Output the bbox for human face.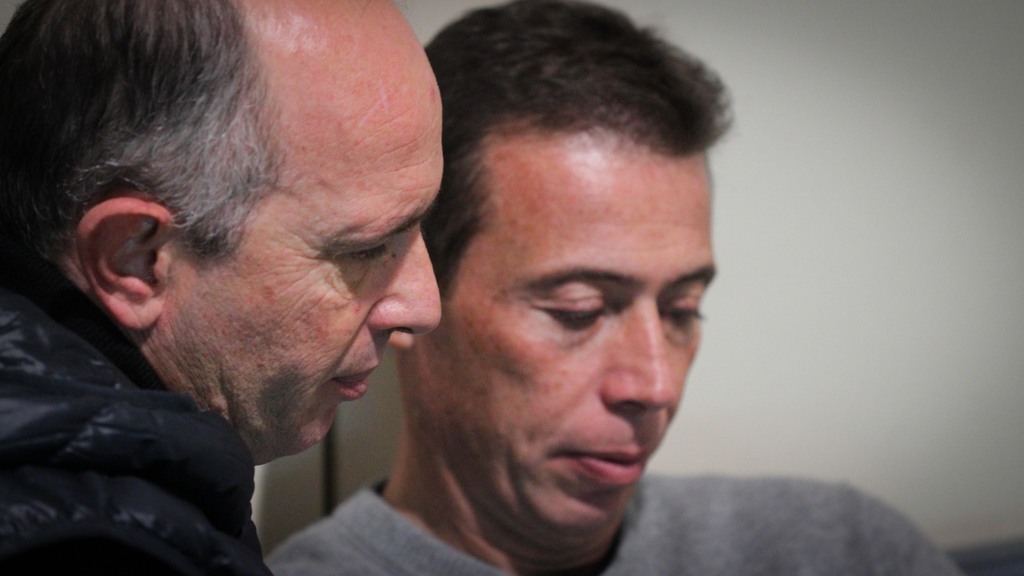
[left=170, top=0, right=449, bottom=476].
